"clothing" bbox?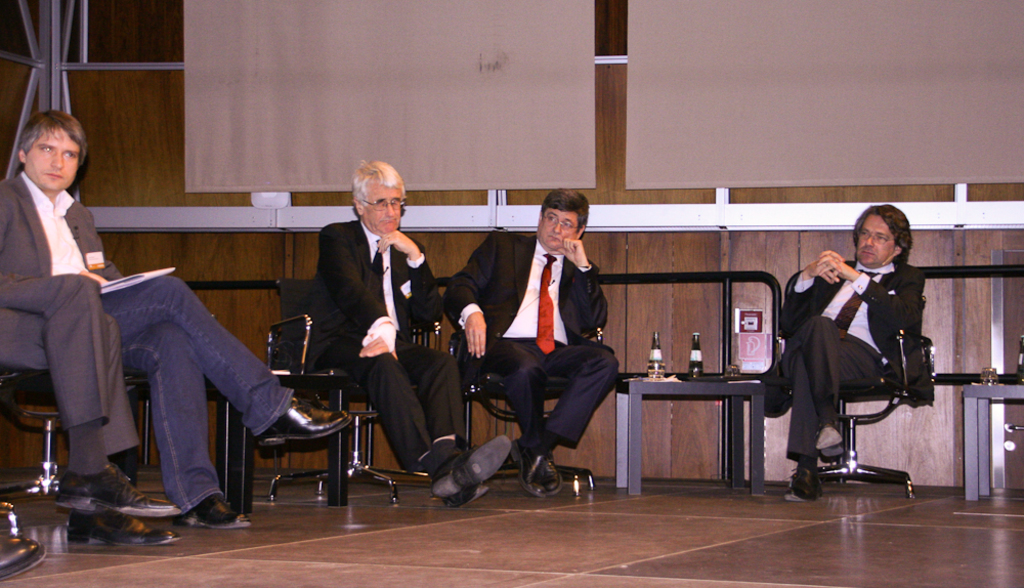
region(439, 228, 630, 457)
